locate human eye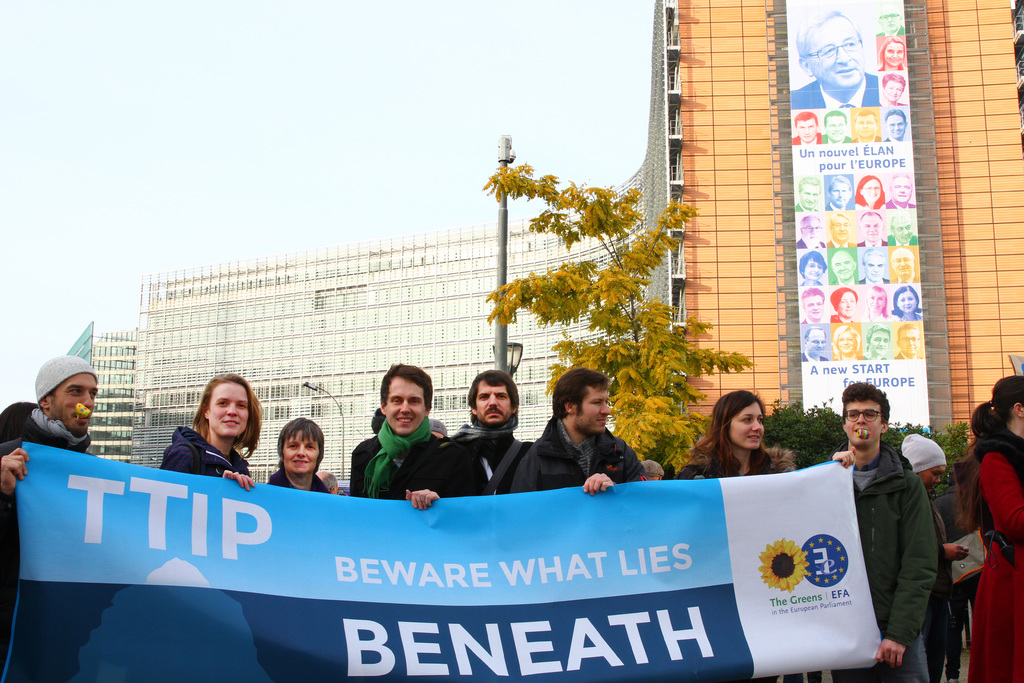
[899, 121, 901, 127]
